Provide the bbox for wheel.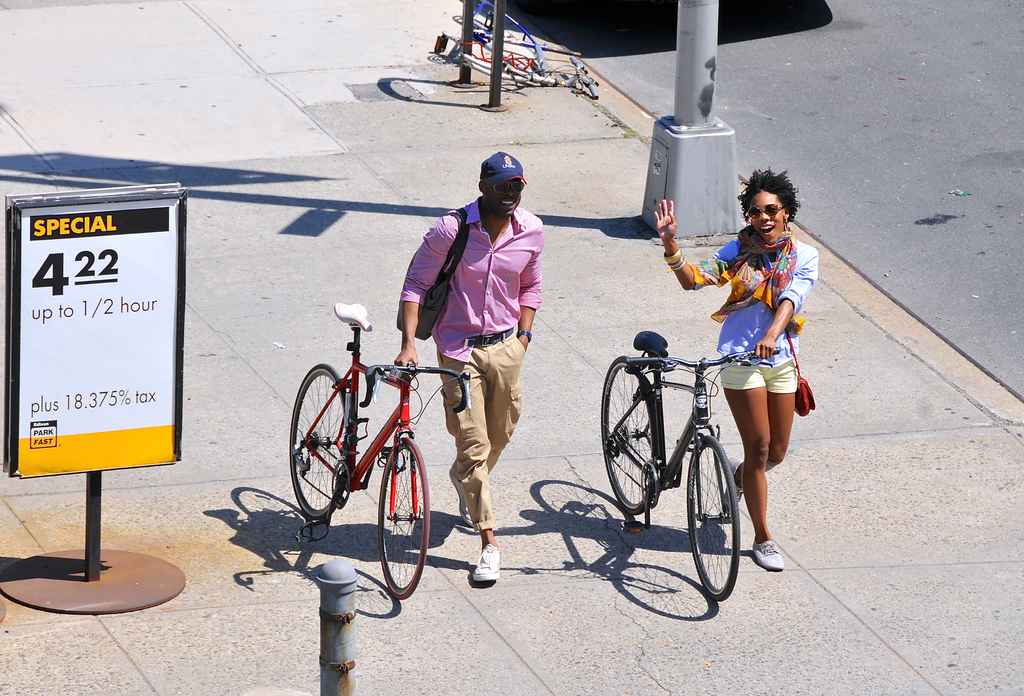
x1=376 y1=433 x2=434 y2=597.
